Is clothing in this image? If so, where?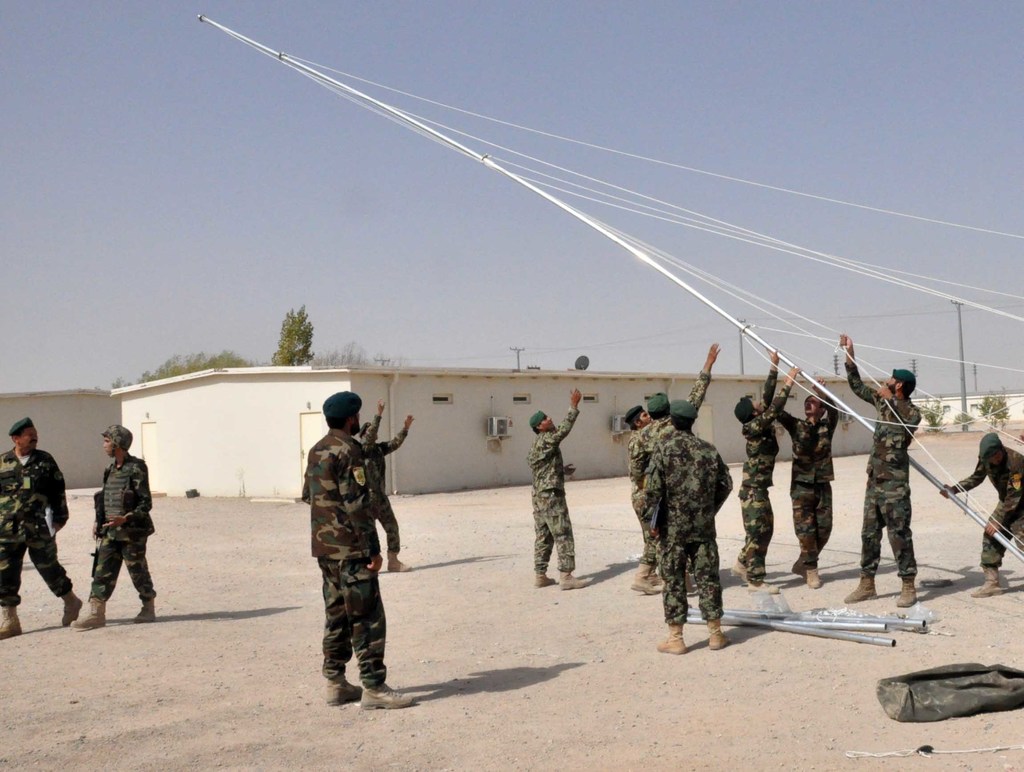
Yes, at l=768, t=389, r=840, b=580.
